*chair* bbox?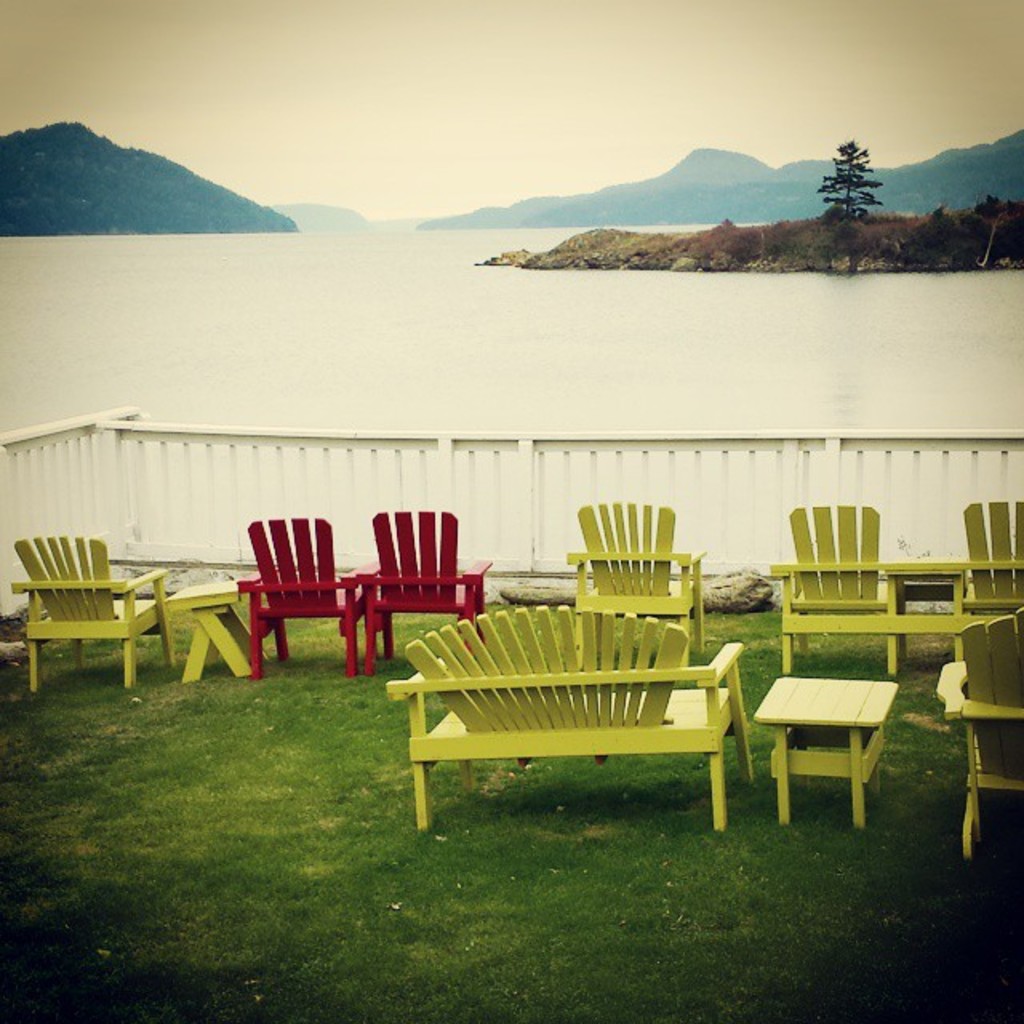
563/490/715/658
